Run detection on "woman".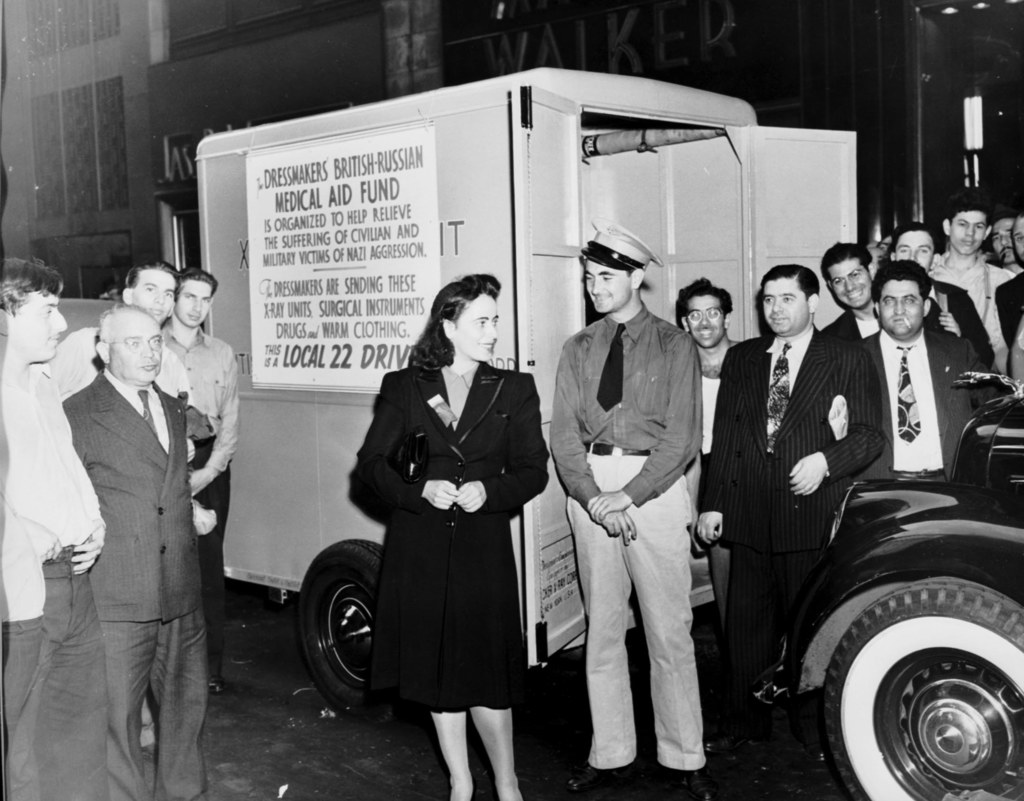
Result: <box>347,271,549,800</box>.
